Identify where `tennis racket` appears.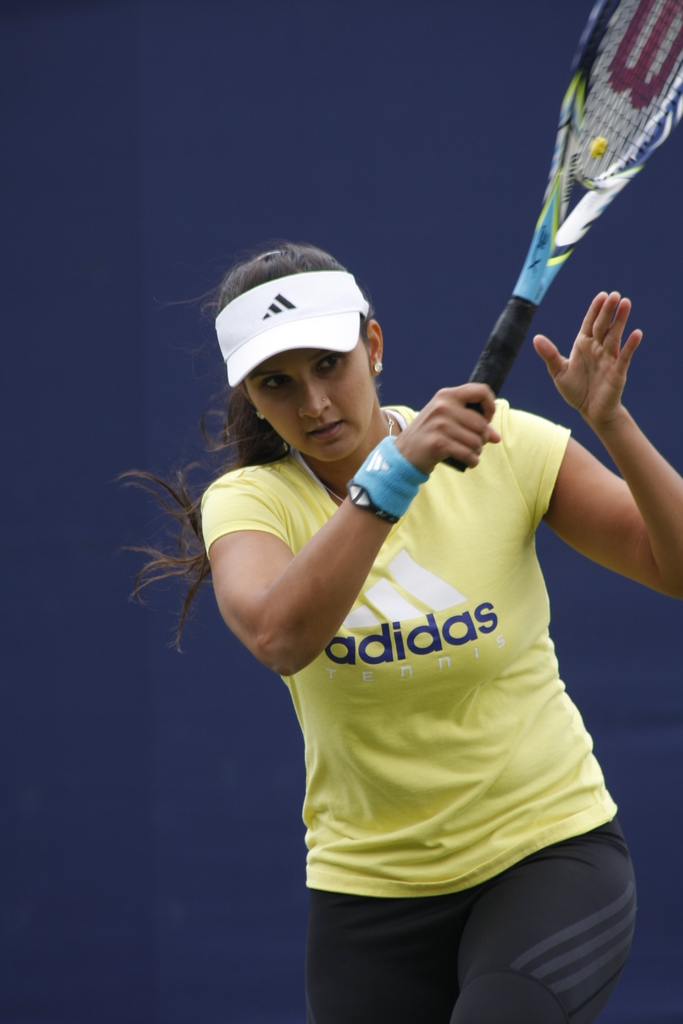
Appears at bbox(442, 0, 682, 474).
